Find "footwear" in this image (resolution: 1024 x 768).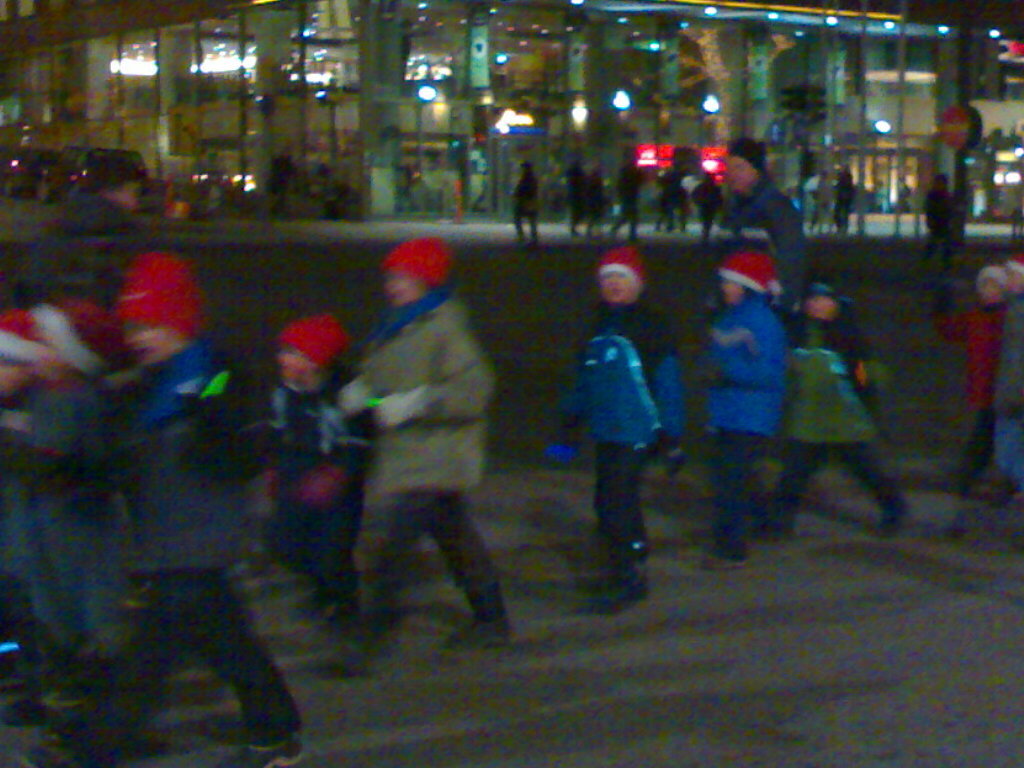
<box>435,620,509,648</box>.
